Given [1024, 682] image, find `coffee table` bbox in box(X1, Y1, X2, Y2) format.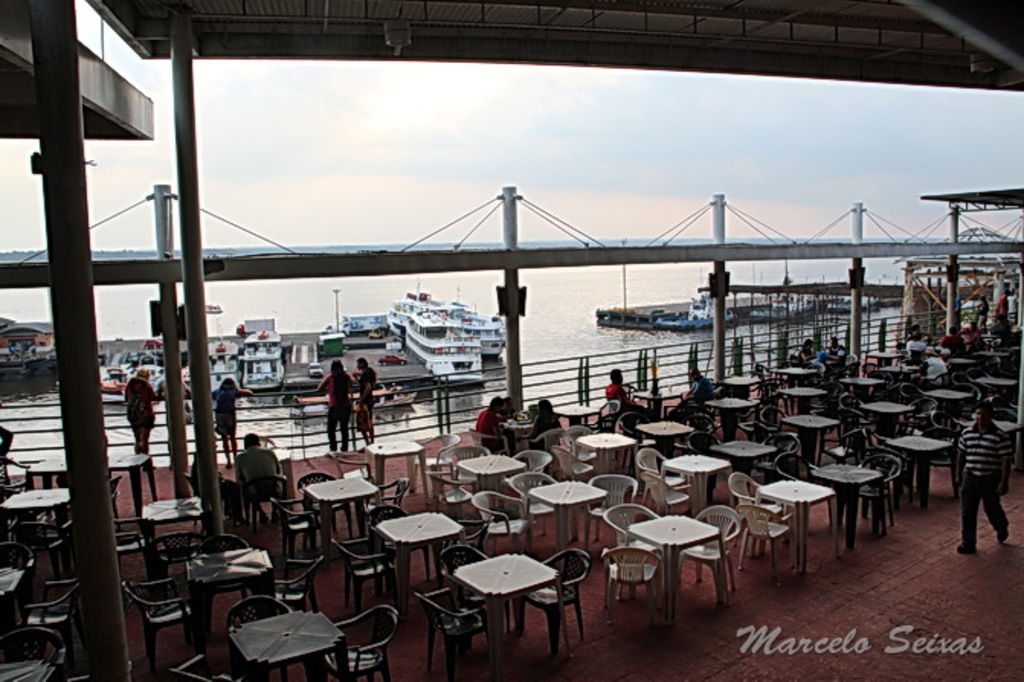
box(714, 362, 751, 391).
